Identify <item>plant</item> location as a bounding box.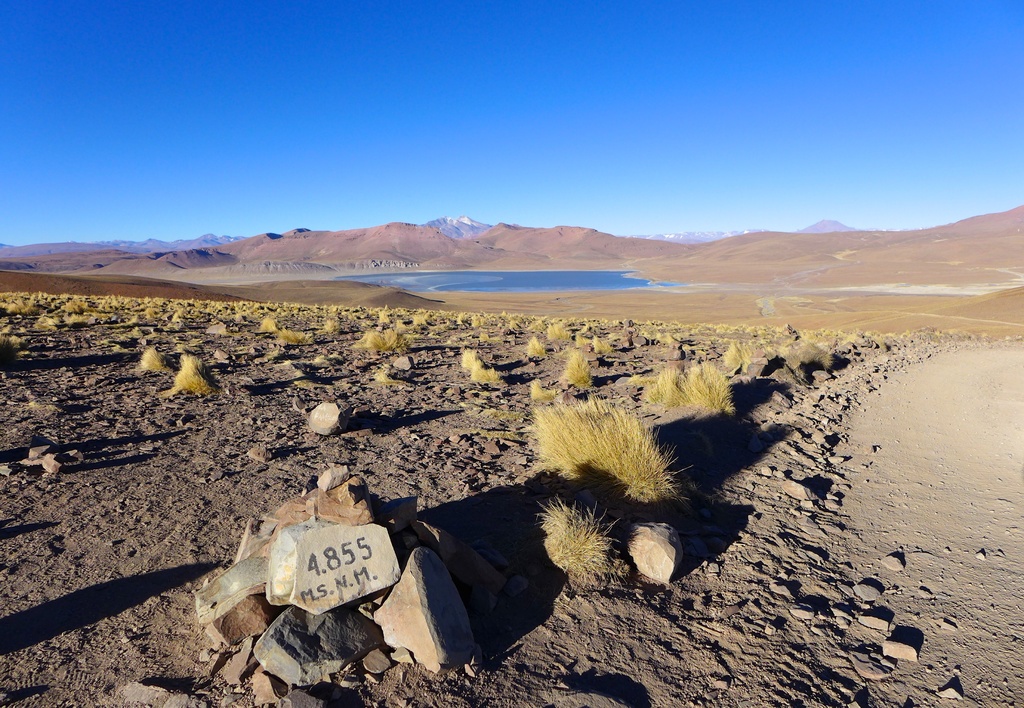
<bbox>166, 351, 237, 404</bbox>.
